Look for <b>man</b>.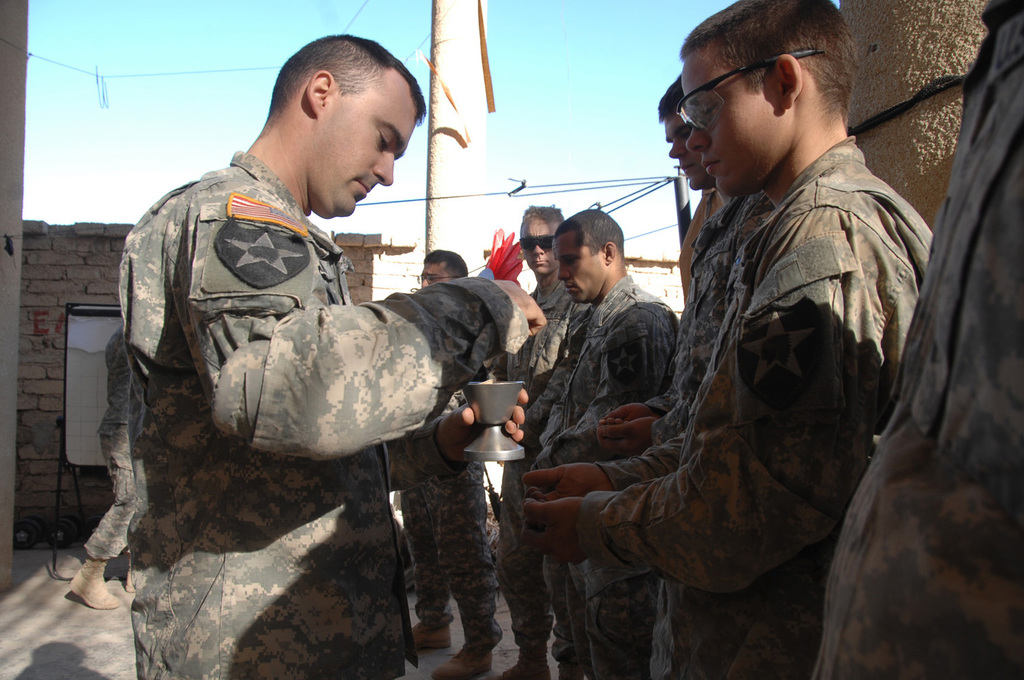
Found: (66,330,147,613).
